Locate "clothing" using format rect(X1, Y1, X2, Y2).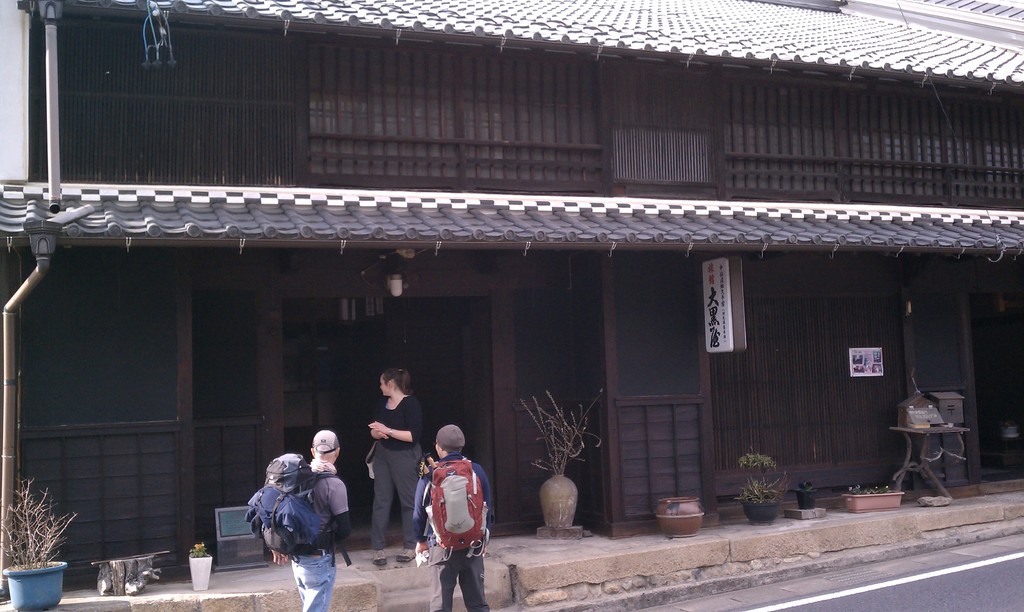
rect(312, 460, 352, 549).
